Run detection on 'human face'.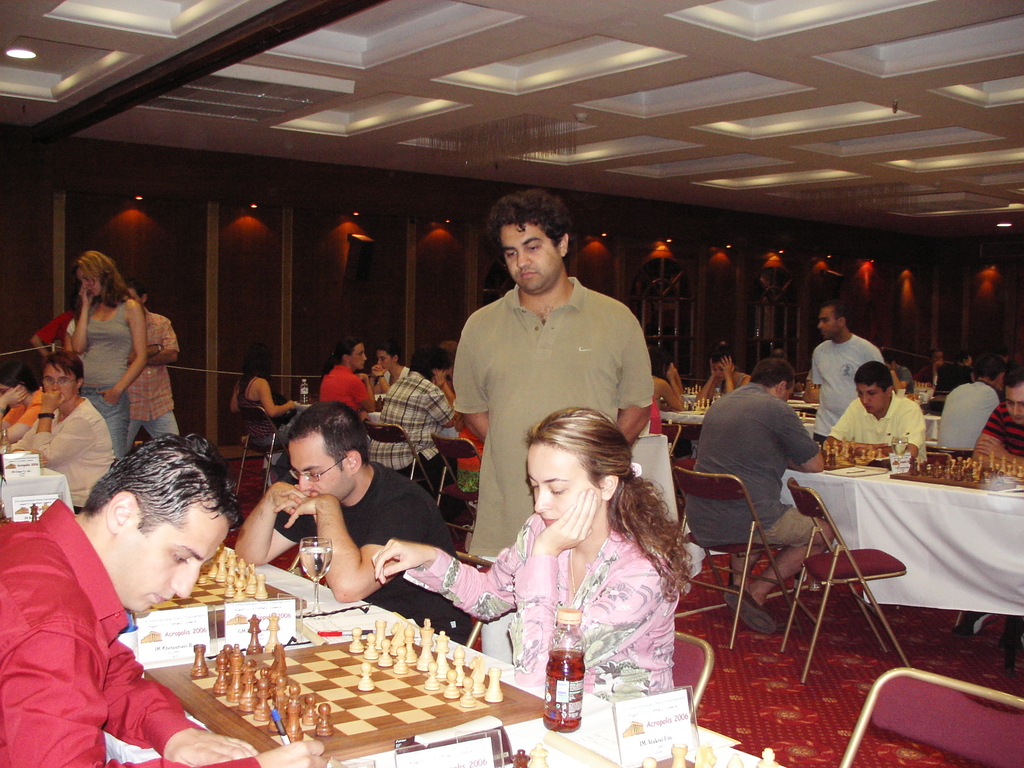
Result: [left=351, top=342, right=367, bottom=369].
